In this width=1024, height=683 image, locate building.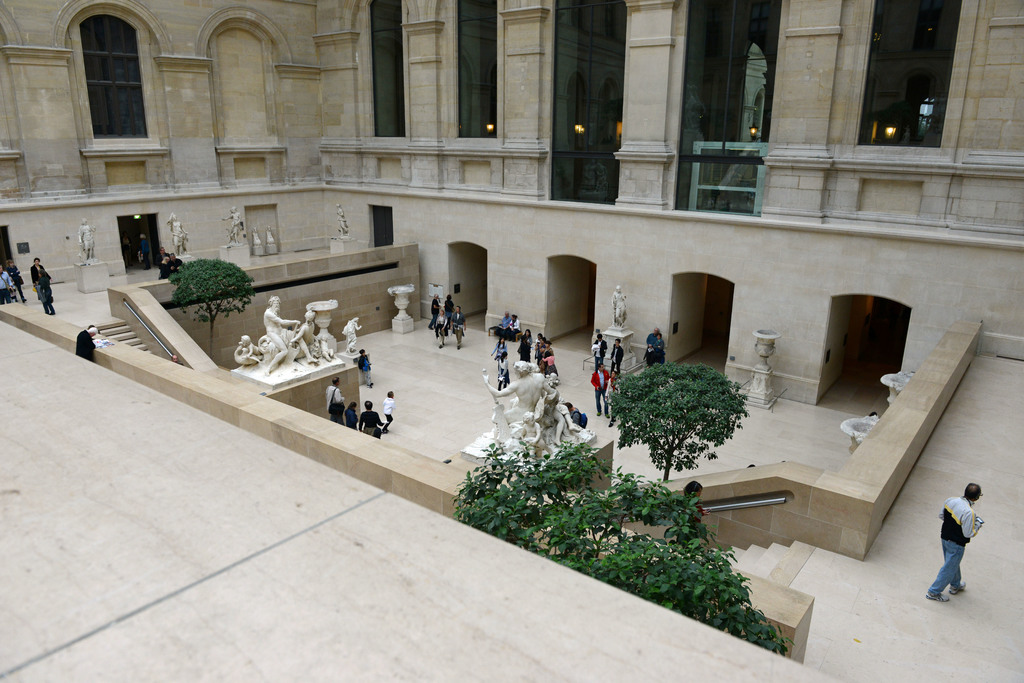
Bounding box: 0 0 1023 682.
